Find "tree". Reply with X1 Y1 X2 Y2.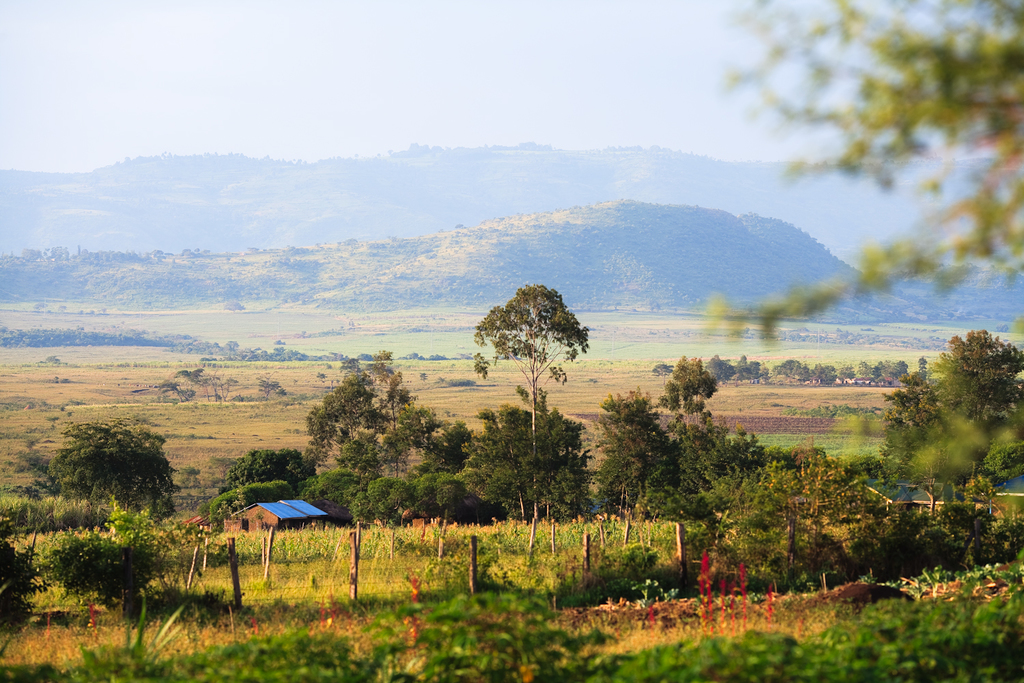
468 279 587 517.
